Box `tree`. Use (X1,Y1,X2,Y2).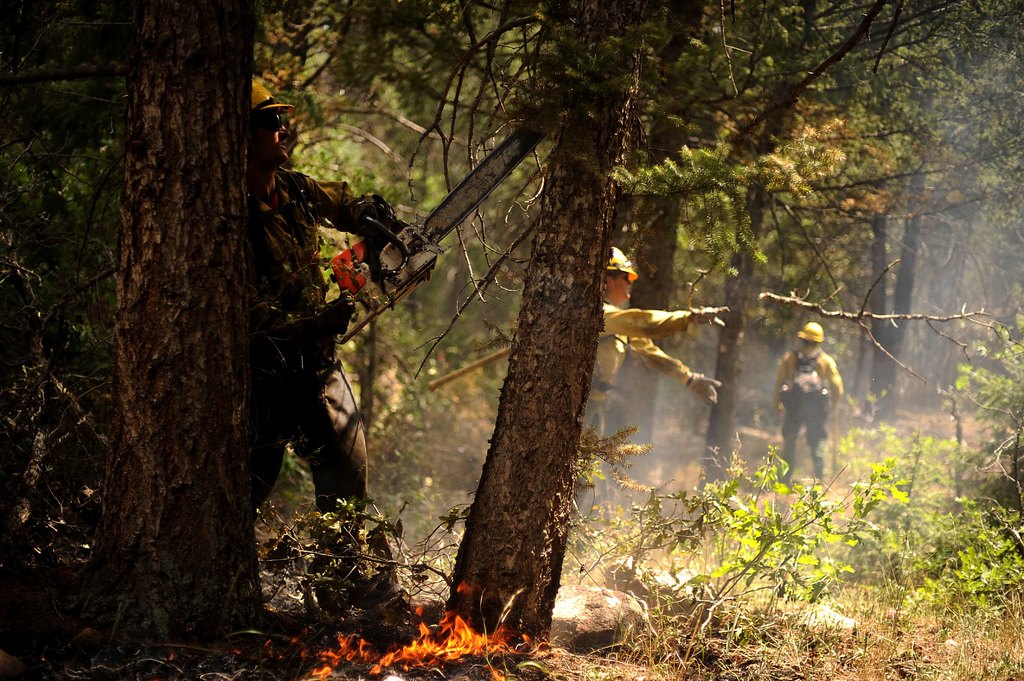
(275,0,1002,643).
